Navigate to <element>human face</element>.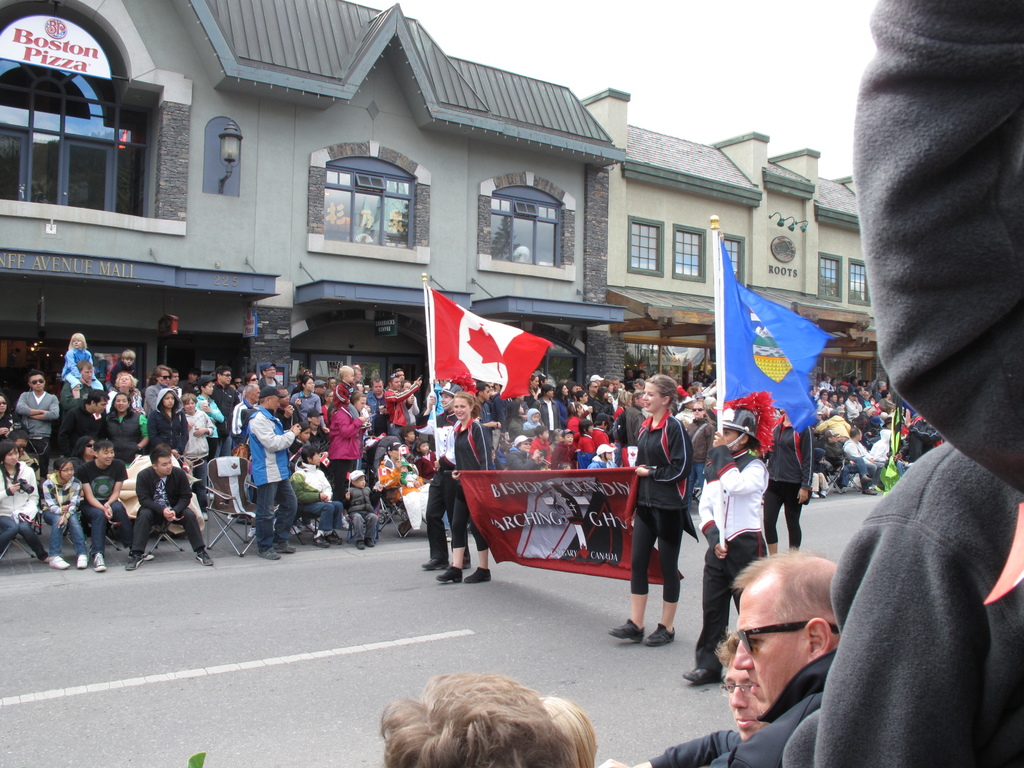
Navigation target: region(580, 381, 596, 395).
